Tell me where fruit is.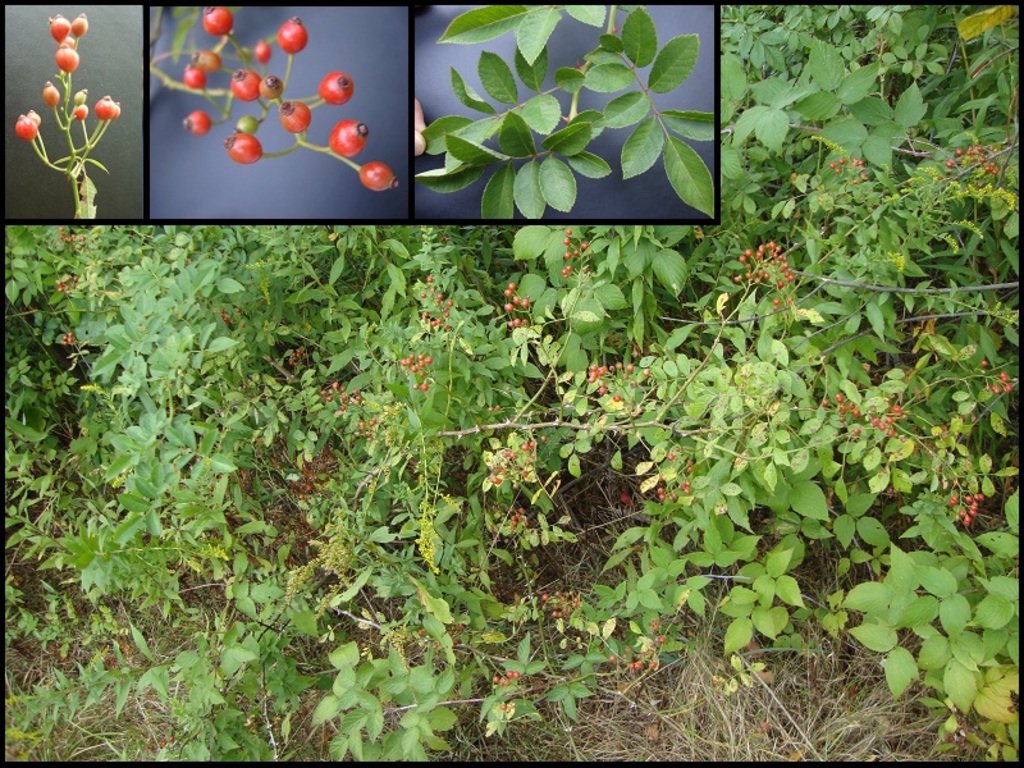
fruit is at {"x1": 69, "y1": 14, "x2": 91, "y2": 38}.
